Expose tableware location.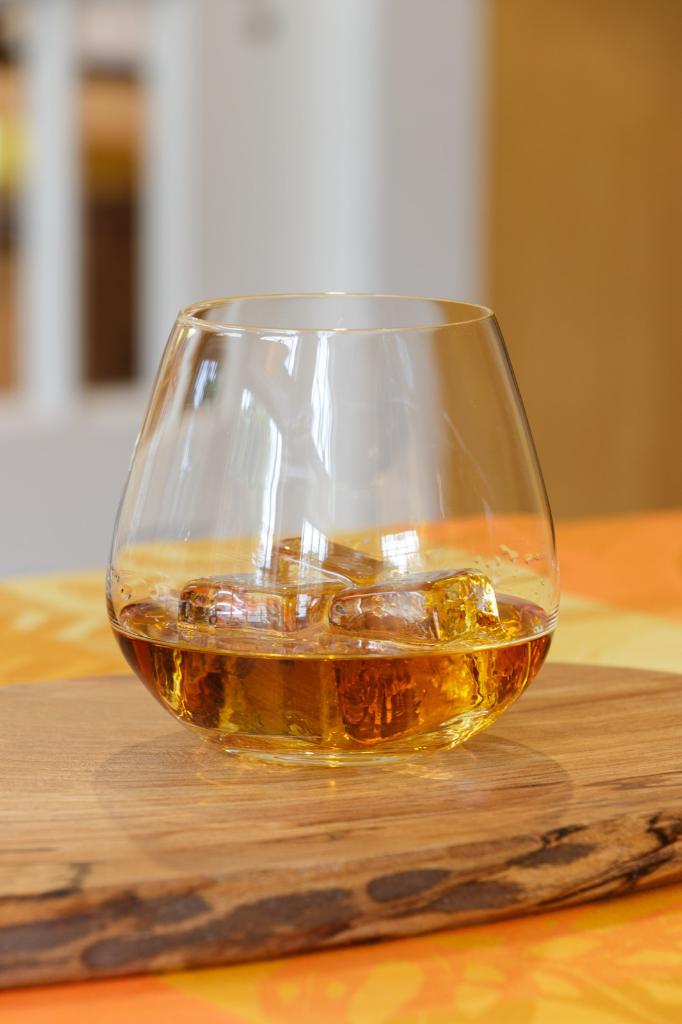
Exposed at (x1=86, y1=288, x2=569, y2=765).
